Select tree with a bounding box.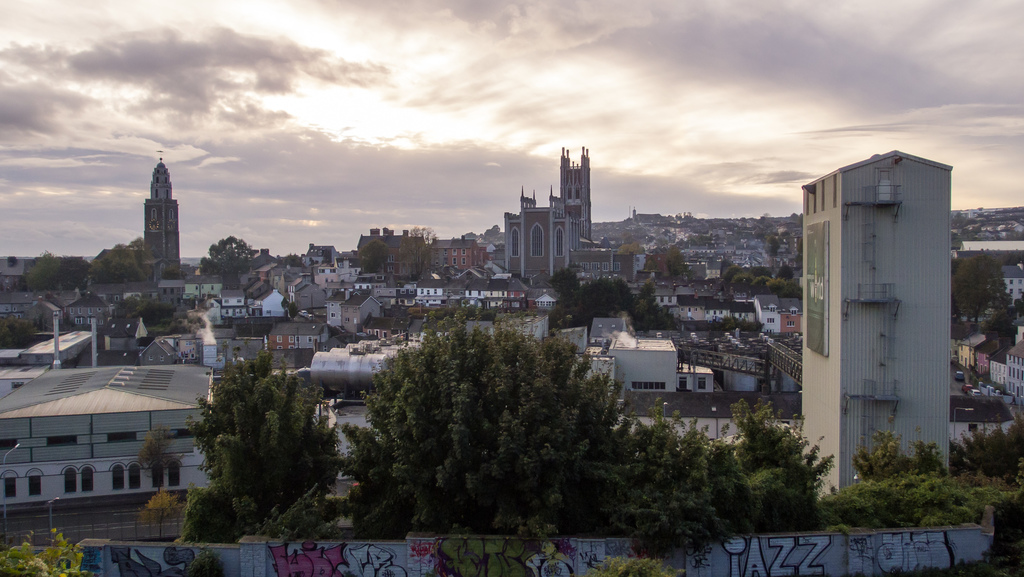
Rect(620, 248, 632, 249).
